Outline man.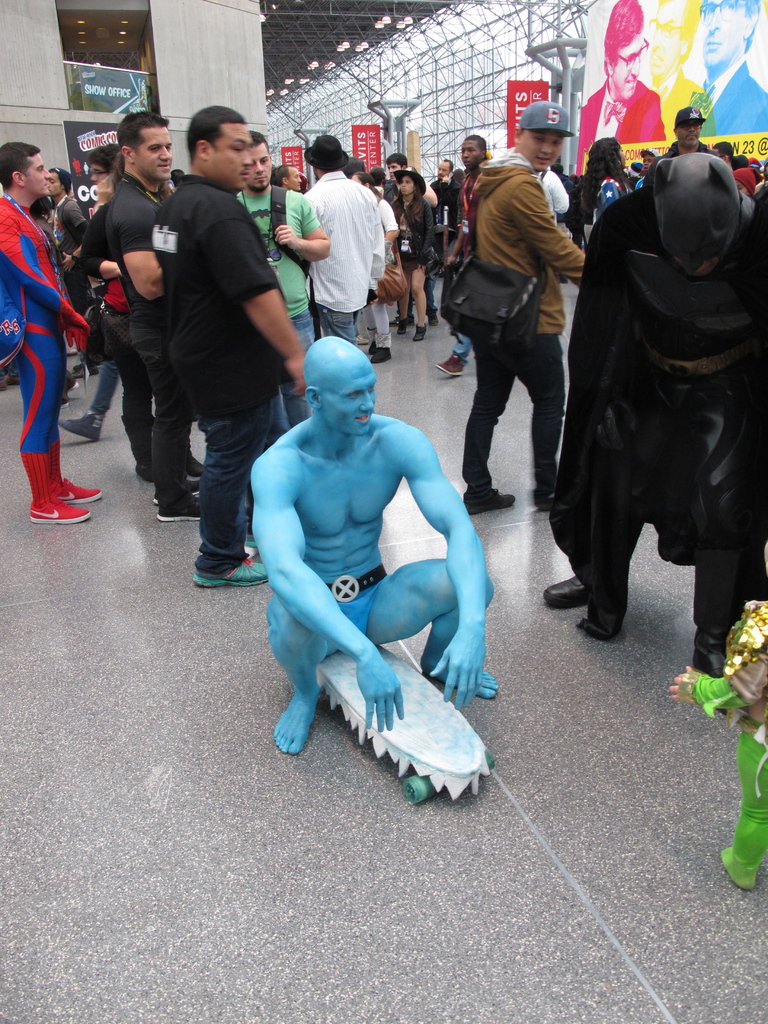
Outline: rect(160, 103, 319, 583).
